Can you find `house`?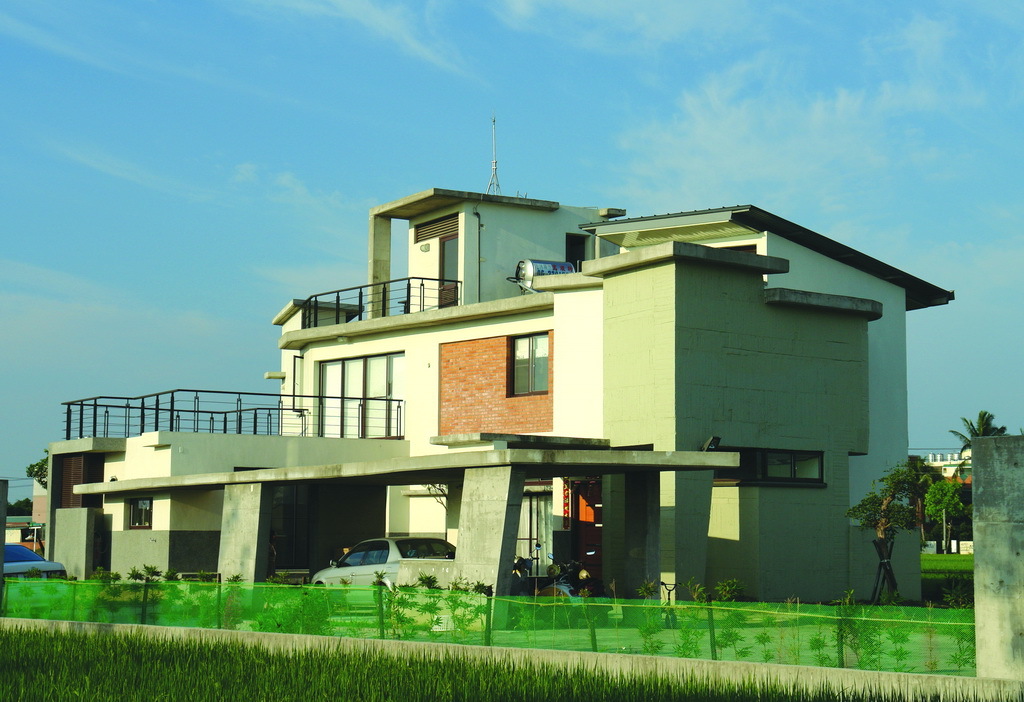
Yes, bounding box: {"left": 27, "top": 185, "right": 953, "bottom": 616}.
